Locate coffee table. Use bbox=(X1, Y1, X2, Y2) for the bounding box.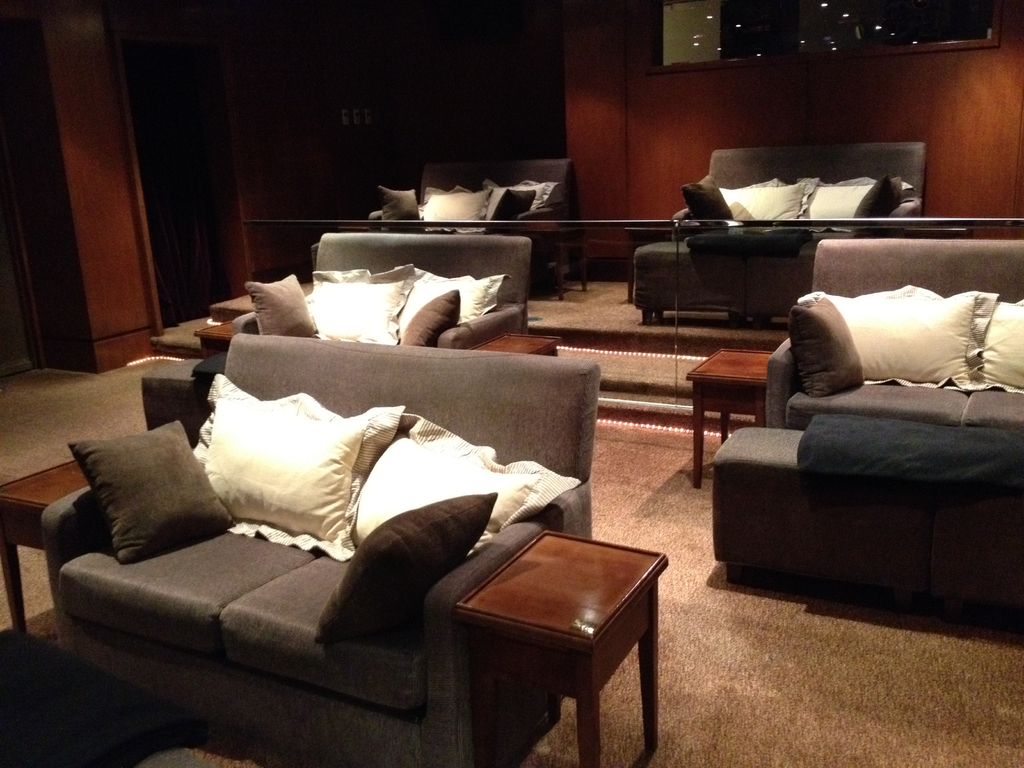
bbox=(682, 348, 779, 490).
